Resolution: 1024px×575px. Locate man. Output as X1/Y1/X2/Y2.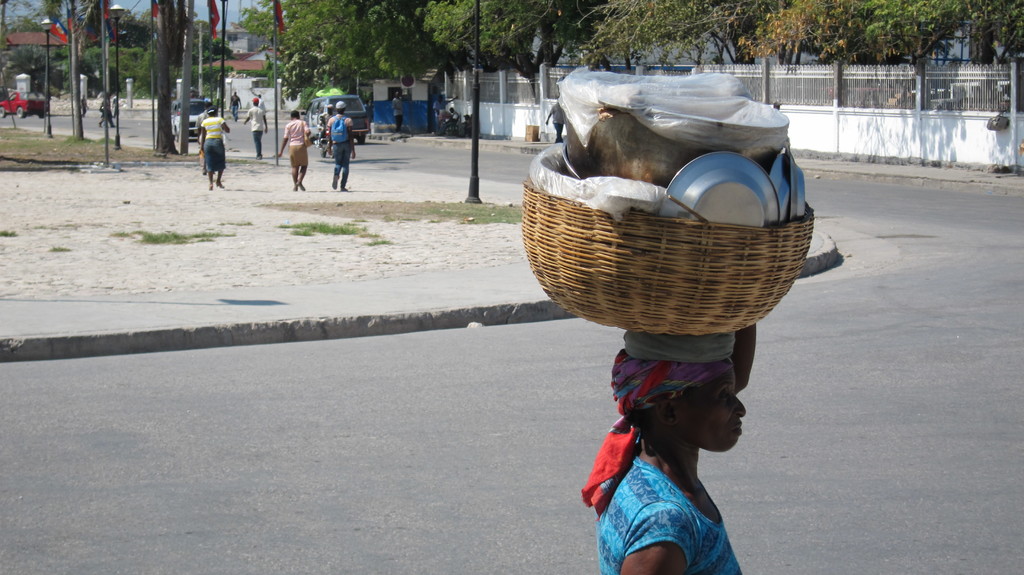
99/93/115/129.
